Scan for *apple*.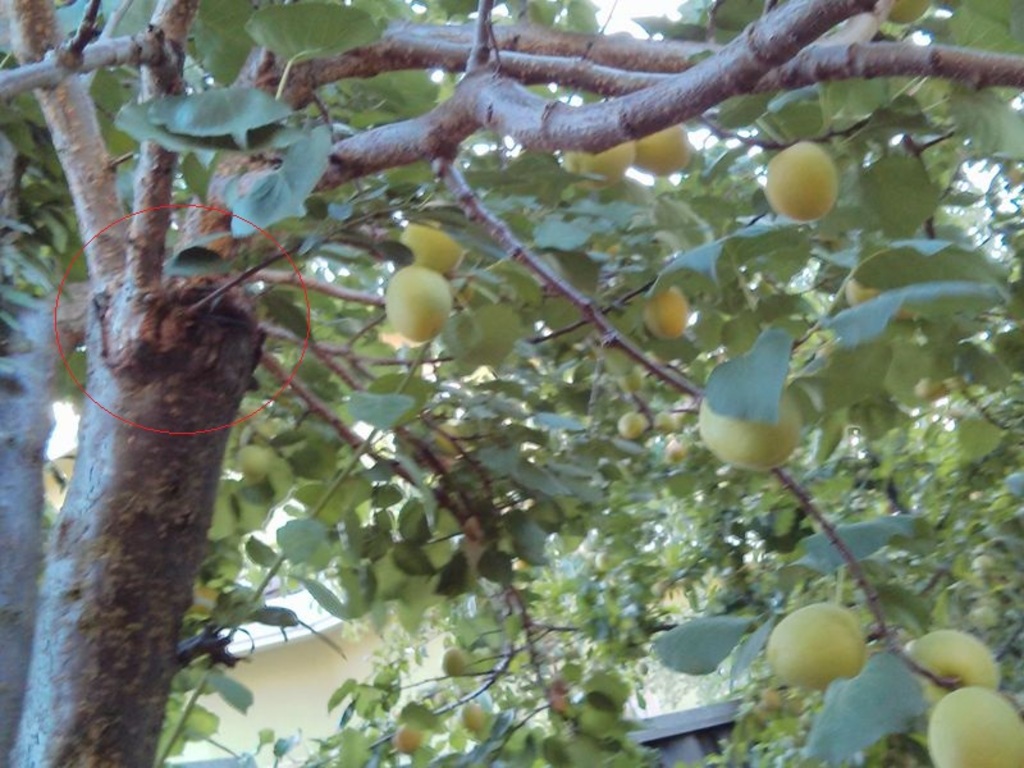
Scan result: [663,436,684,461].
